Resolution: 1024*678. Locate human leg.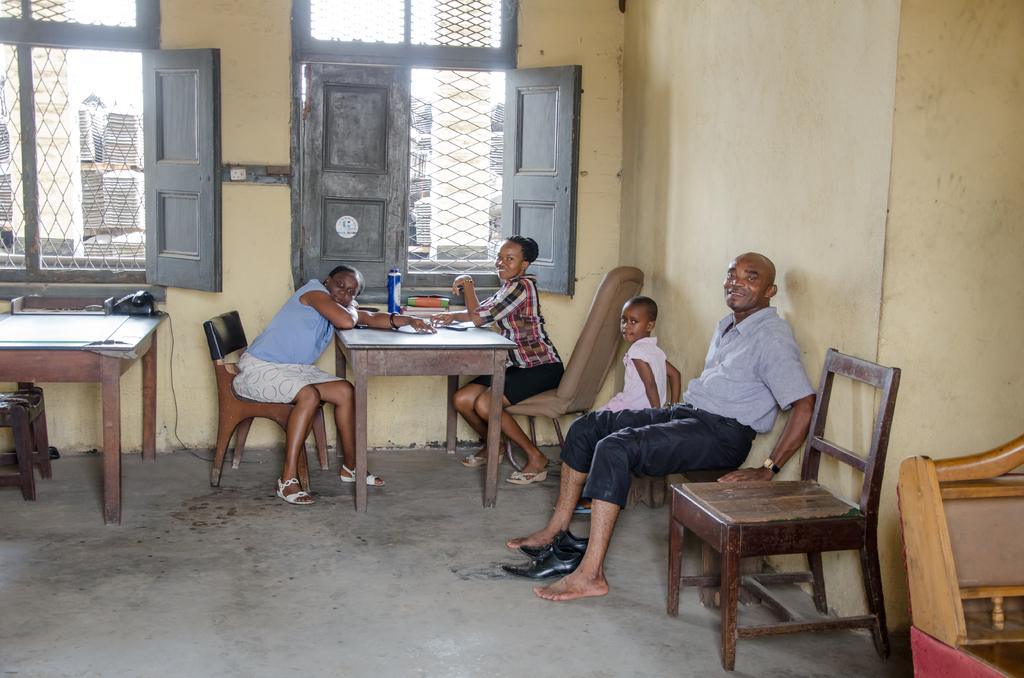
BBox(451, 380, 495, 465).
